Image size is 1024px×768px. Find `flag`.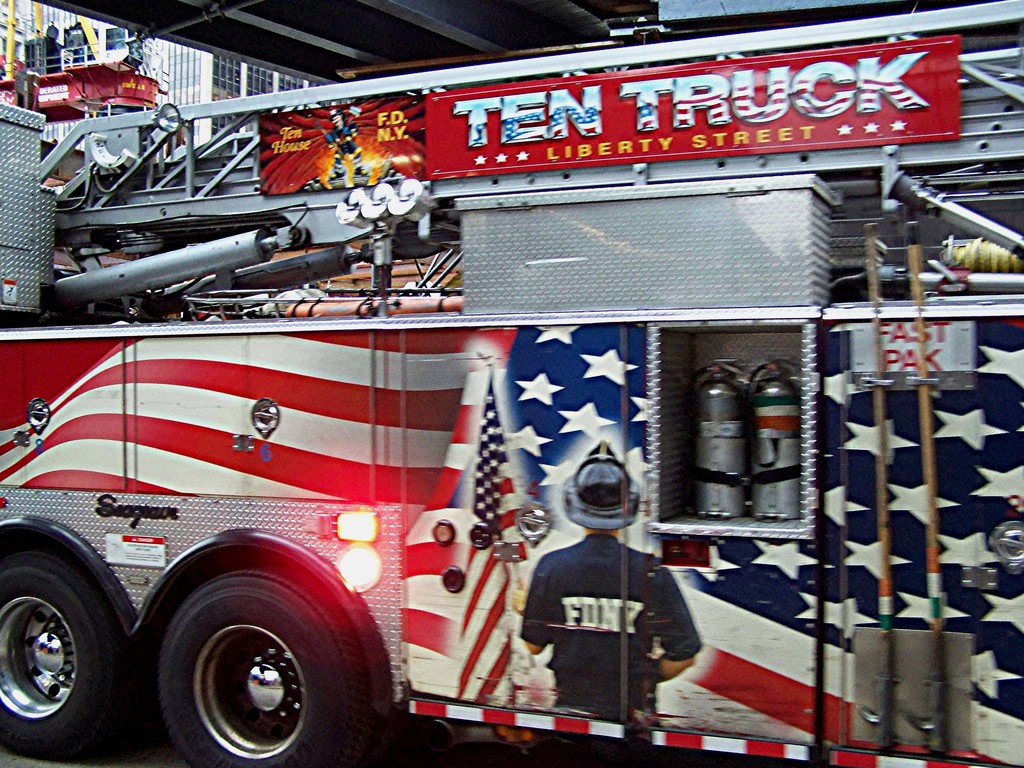
497,311,1020,767.
